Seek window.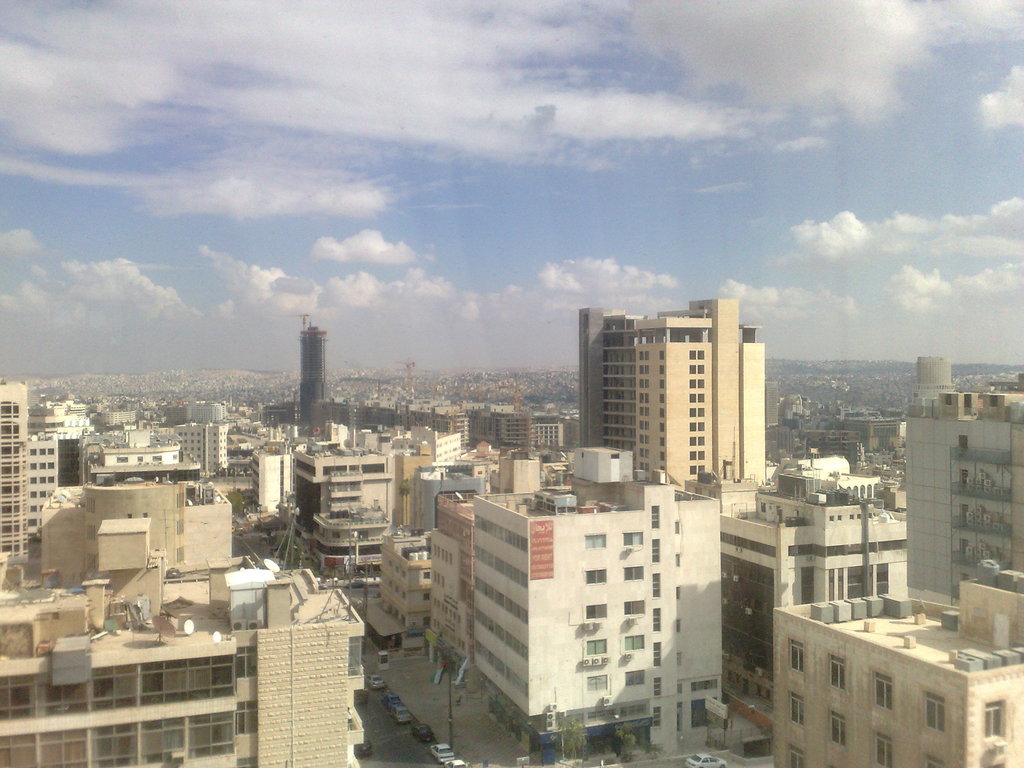
{"left": 624, "top": 597, "right": 641, "bottom": 616}.
